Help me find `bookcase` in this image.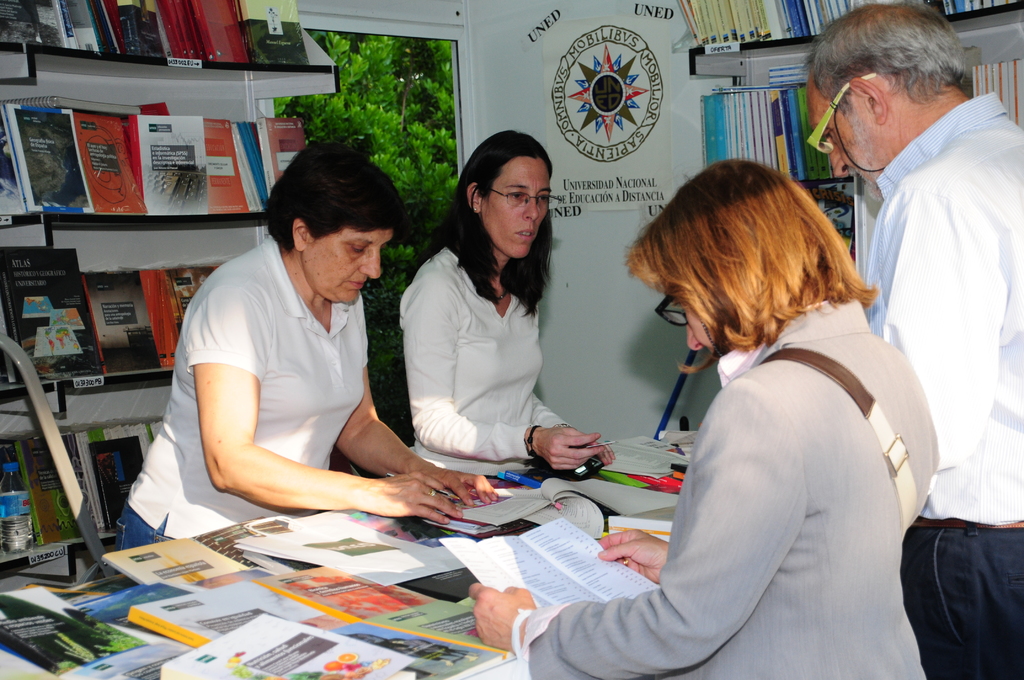
Found it: rect(665, 0, 1023, 281).
